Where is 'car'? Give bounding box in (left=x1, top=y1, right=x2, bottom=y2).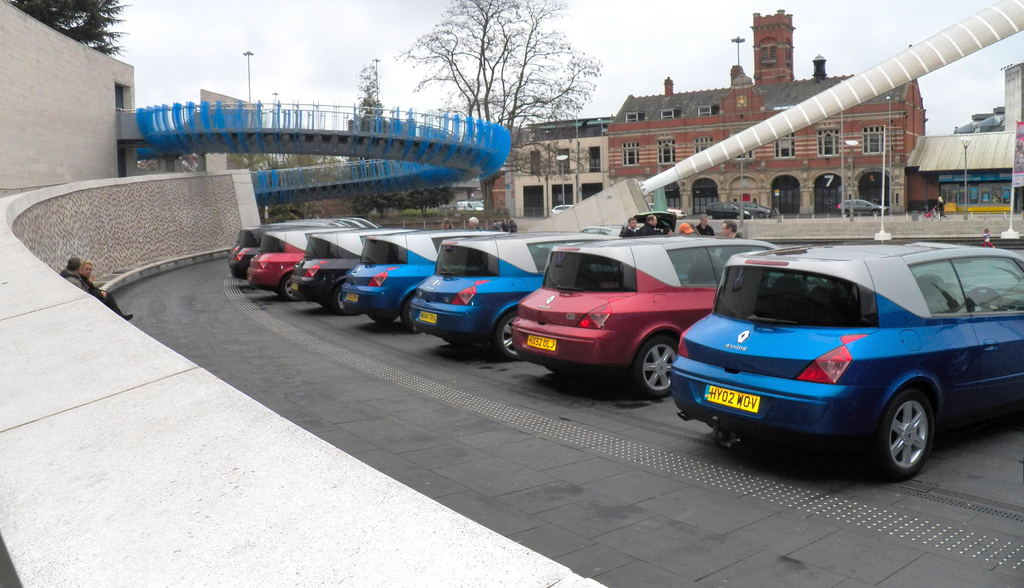
(left=836, top=196, right=884, bottom=210).
